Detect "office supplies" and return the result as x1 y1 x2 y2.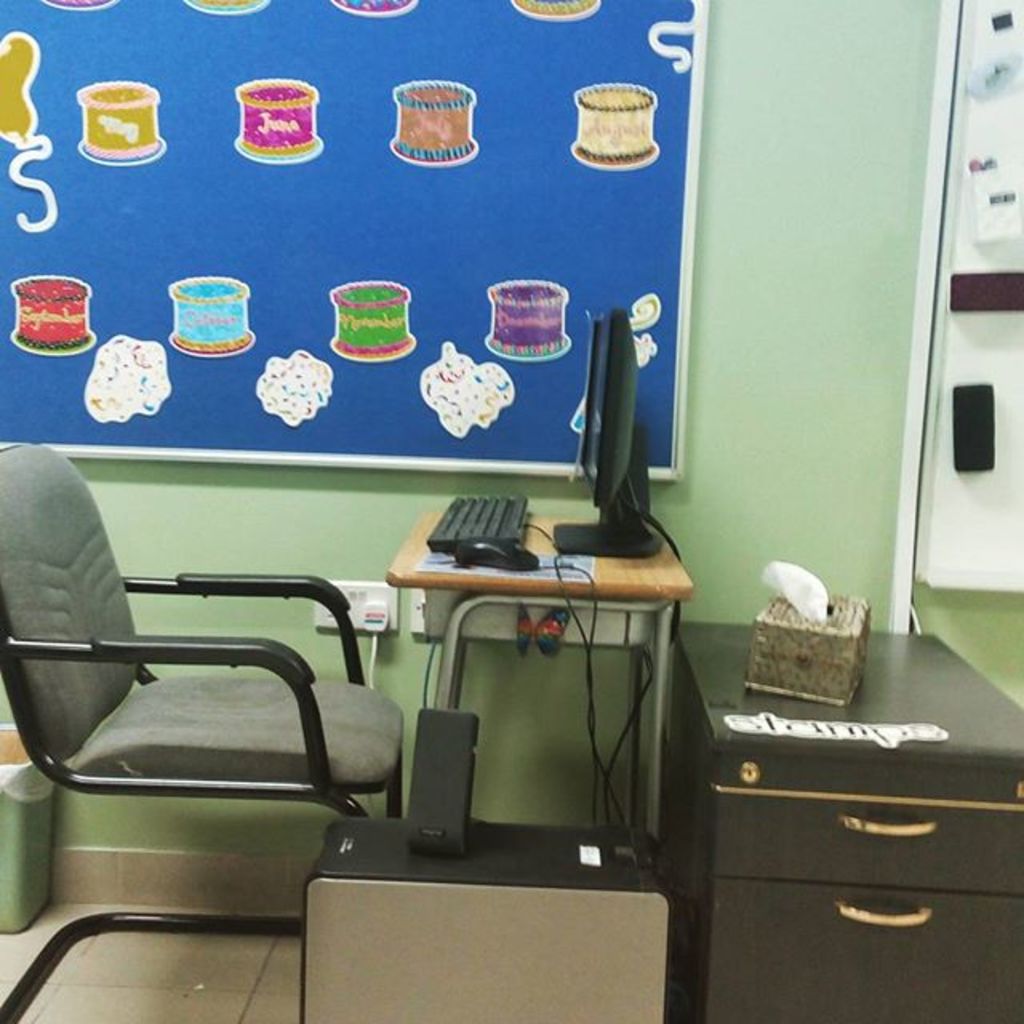
426 496 555 549.
